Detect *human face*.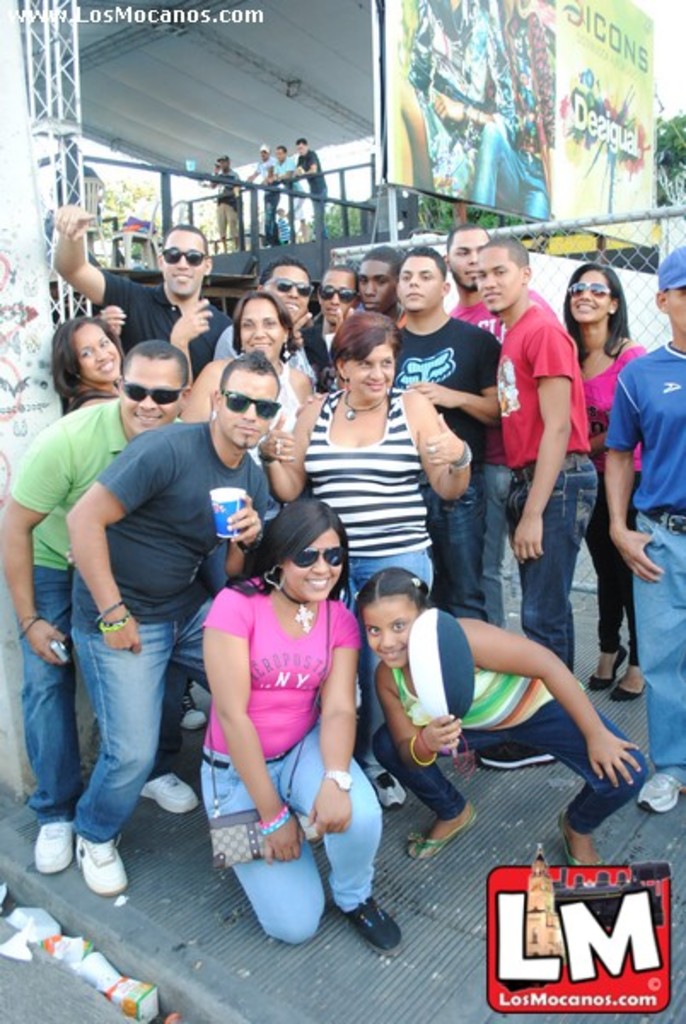
Detected at <region>70, 324, 121, 381</region>.
